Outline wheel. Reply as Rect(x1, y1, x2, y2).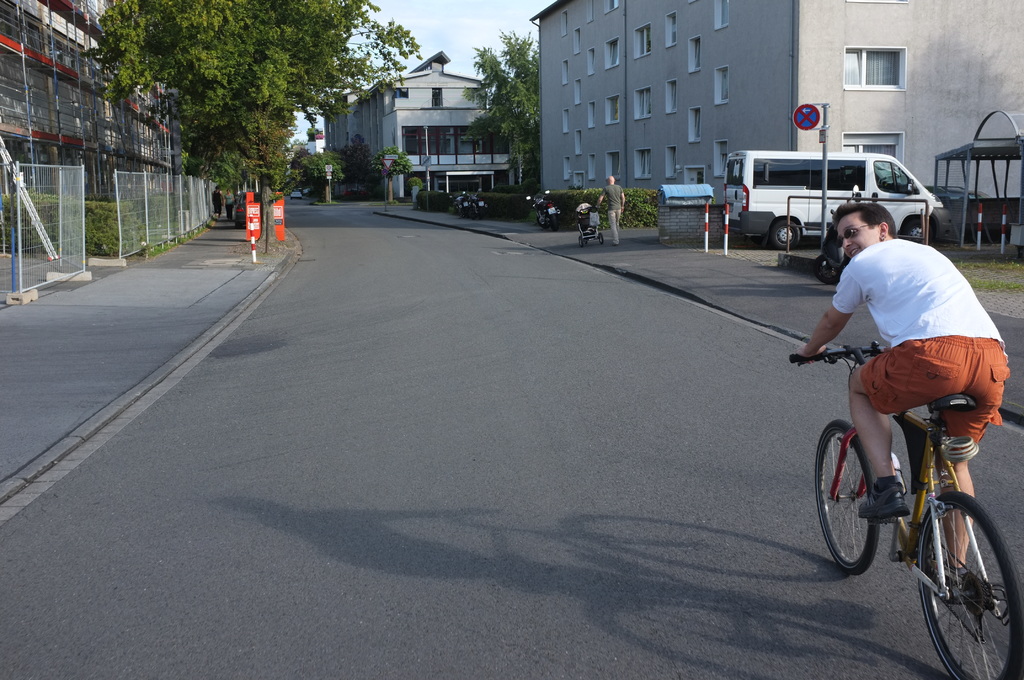
Rect(904, 216, 931, 246).
